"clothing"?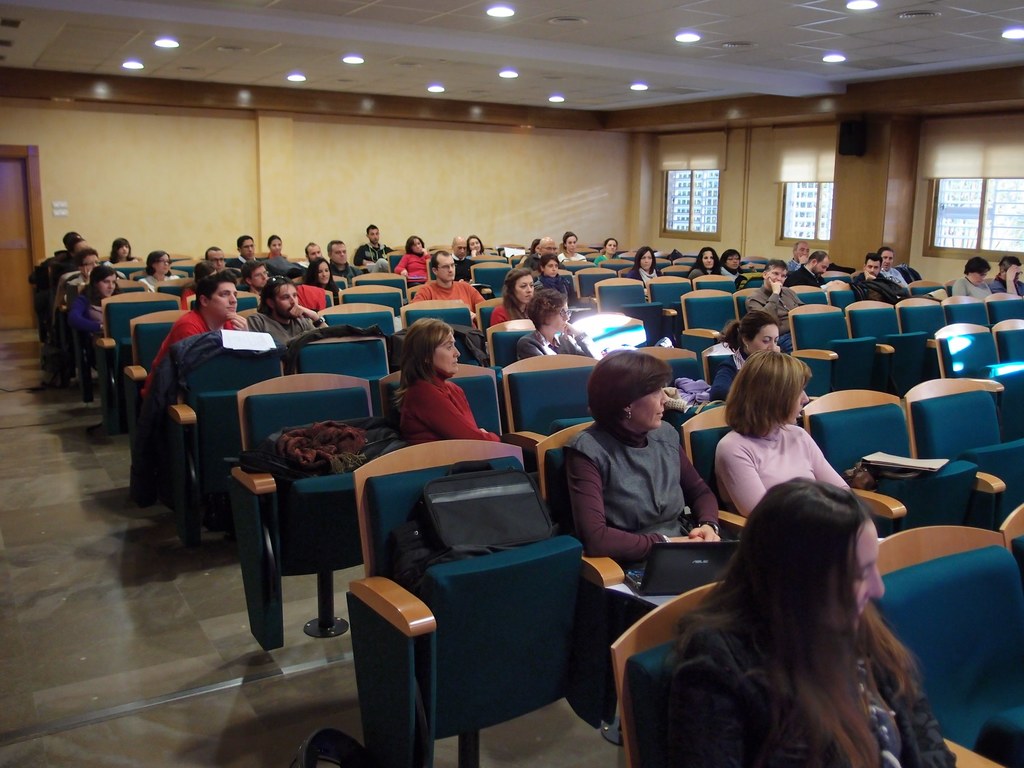
<bbox>521, 323, 598, 354</bbox>
